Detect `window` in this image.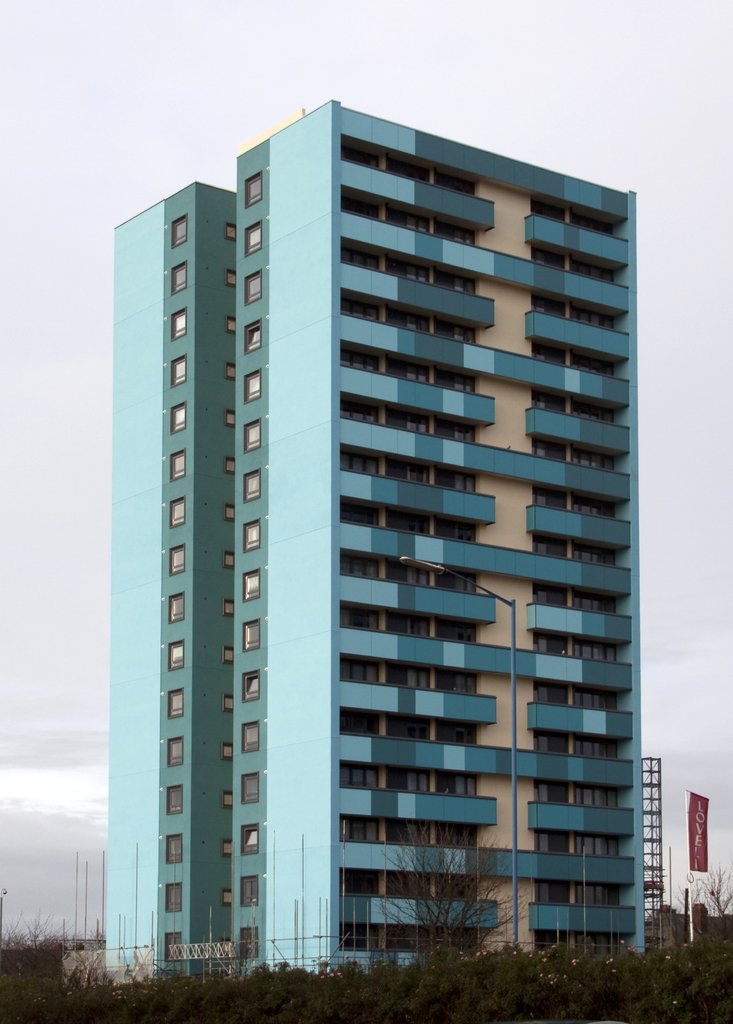
Detection: locate(573, 934, 606, 959).
